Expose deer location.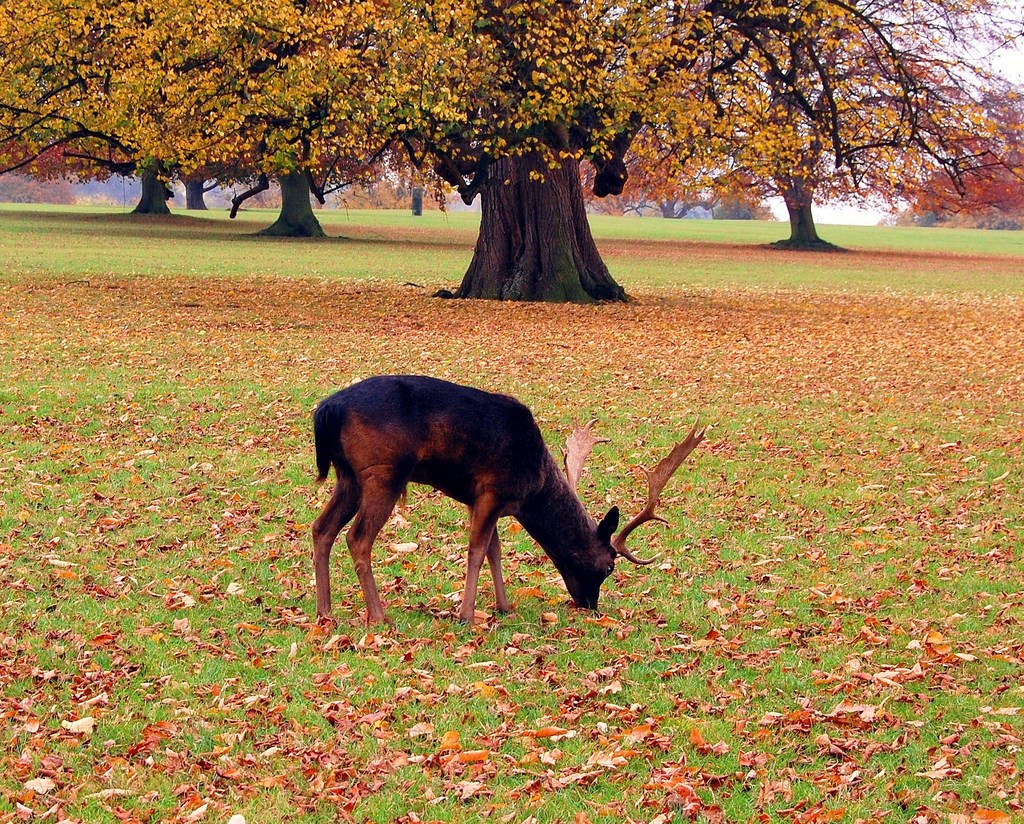
Exposed at BBox(308, 368, 715, 631).
